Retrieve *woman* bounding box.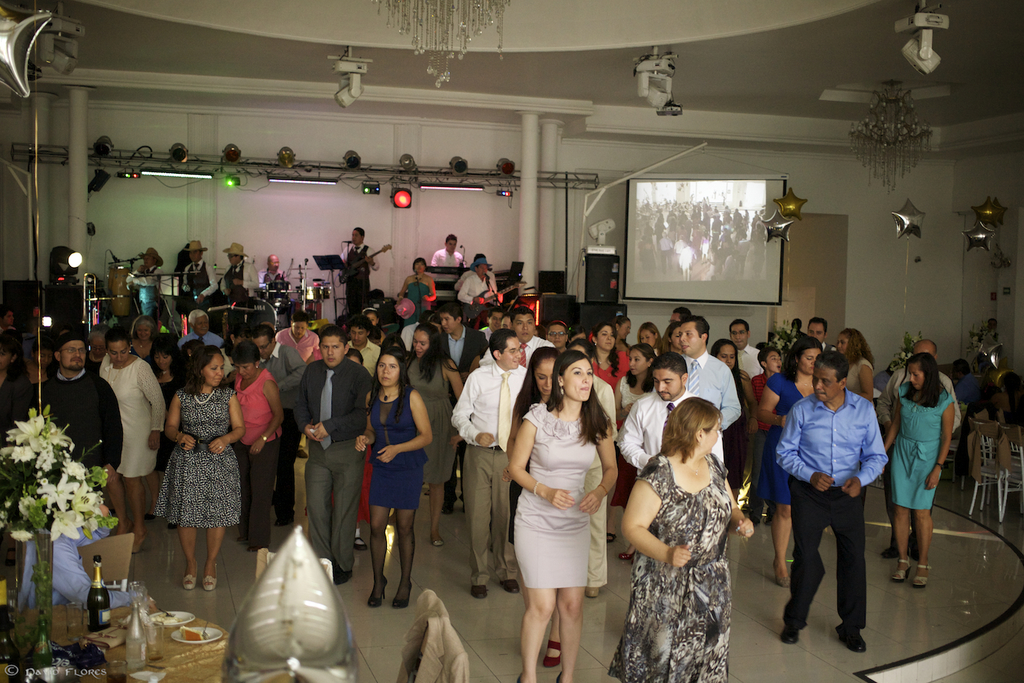
Bounding box: region(152, 329, 243, 600).
